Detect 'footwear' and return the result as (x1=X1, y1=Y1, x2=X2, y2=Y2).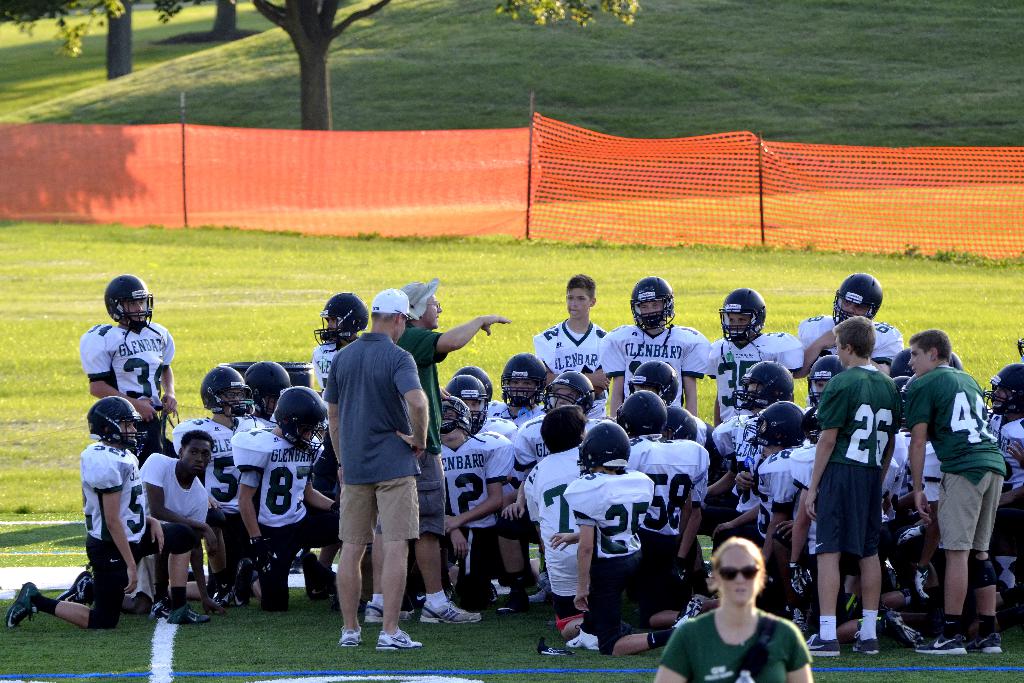
(x1=413, y1=589, x2=481, y2=628).
